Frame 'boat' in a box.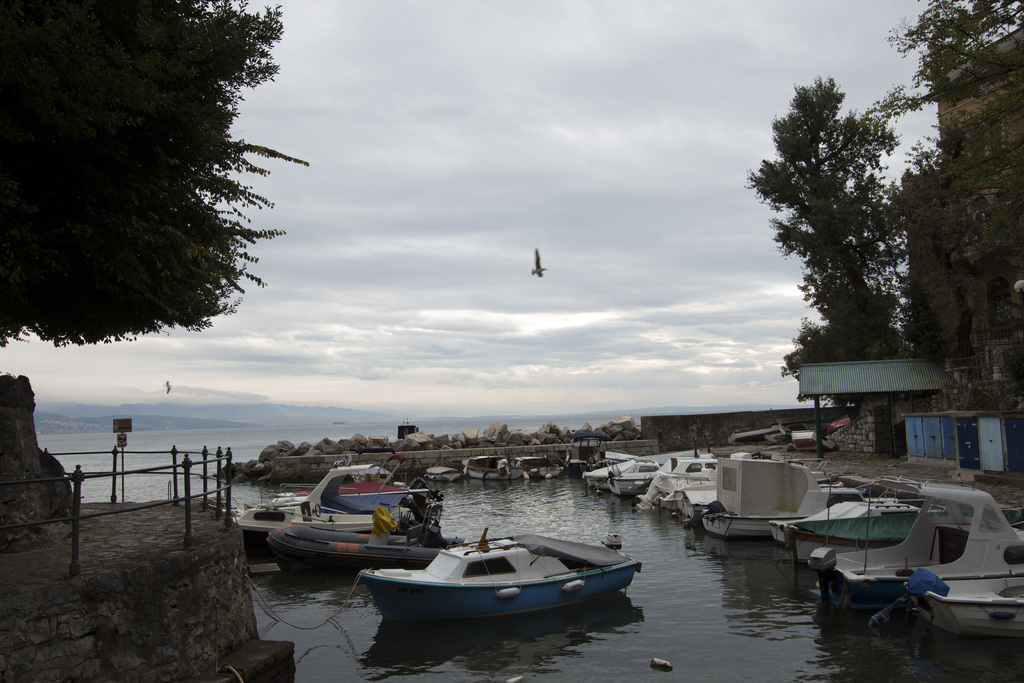
l=650, t=440, r=719, b=502.
